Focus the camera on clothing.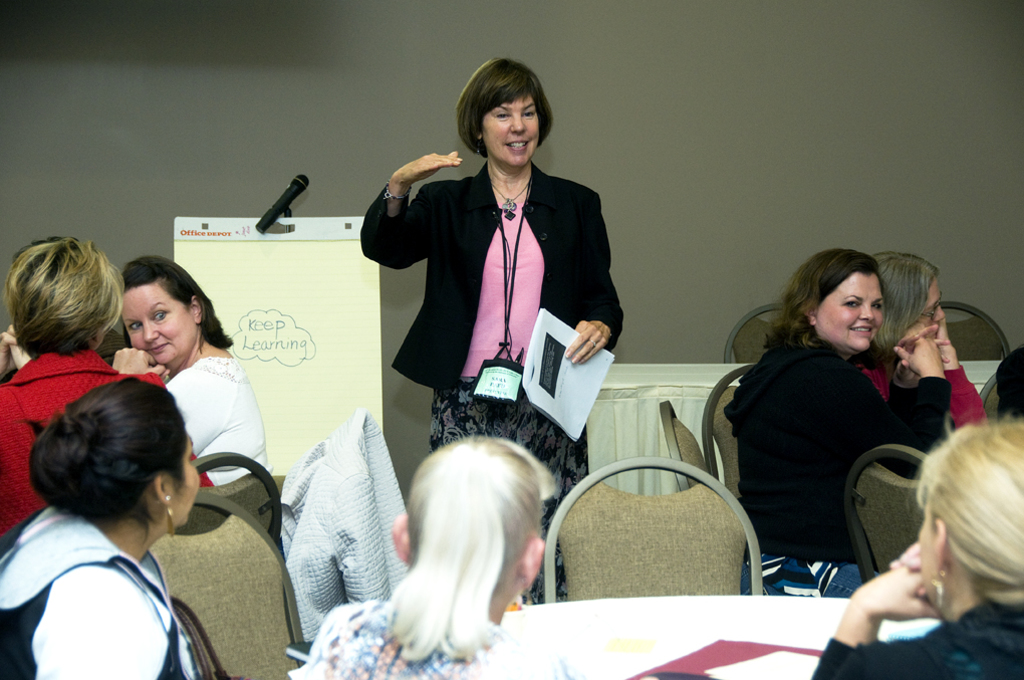
Focus region: BBox(857, 362, 993, 457).
